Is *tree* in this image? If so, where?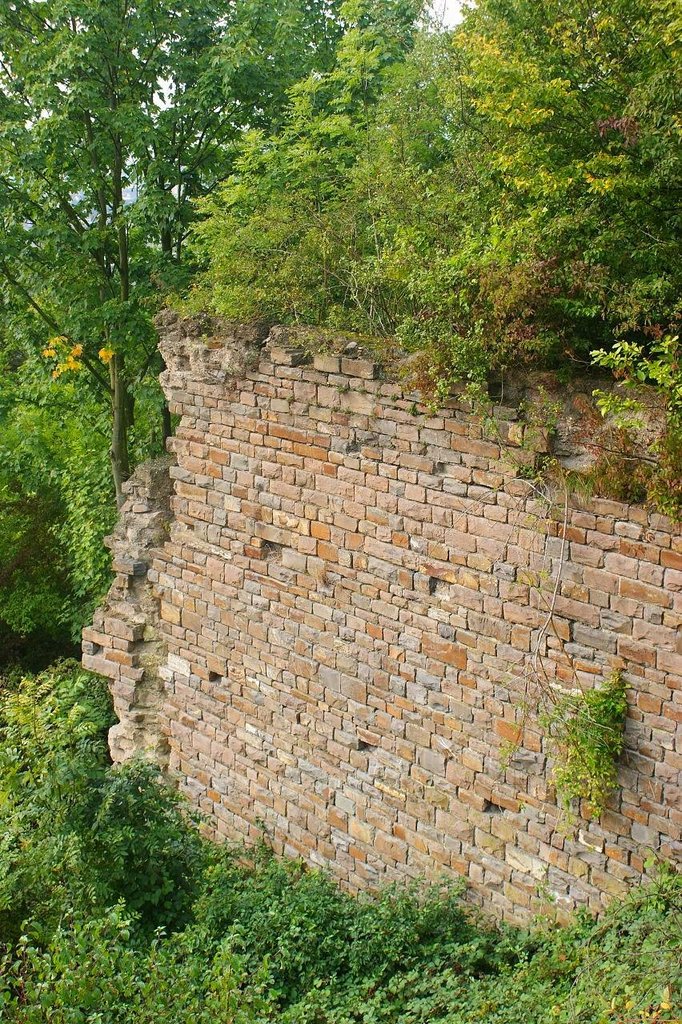
Yes, at [x1=23, y1=48, x2=270, y2=588].
